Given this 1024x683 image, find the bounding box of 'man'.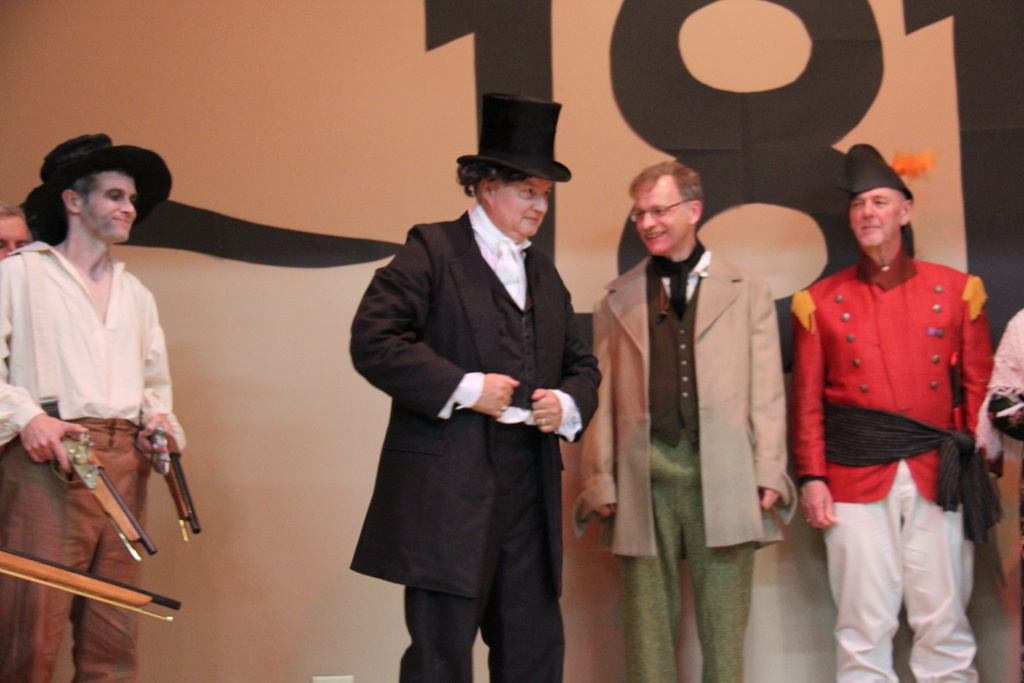
<bbox>0, 209, 31, 255</bbox>.
